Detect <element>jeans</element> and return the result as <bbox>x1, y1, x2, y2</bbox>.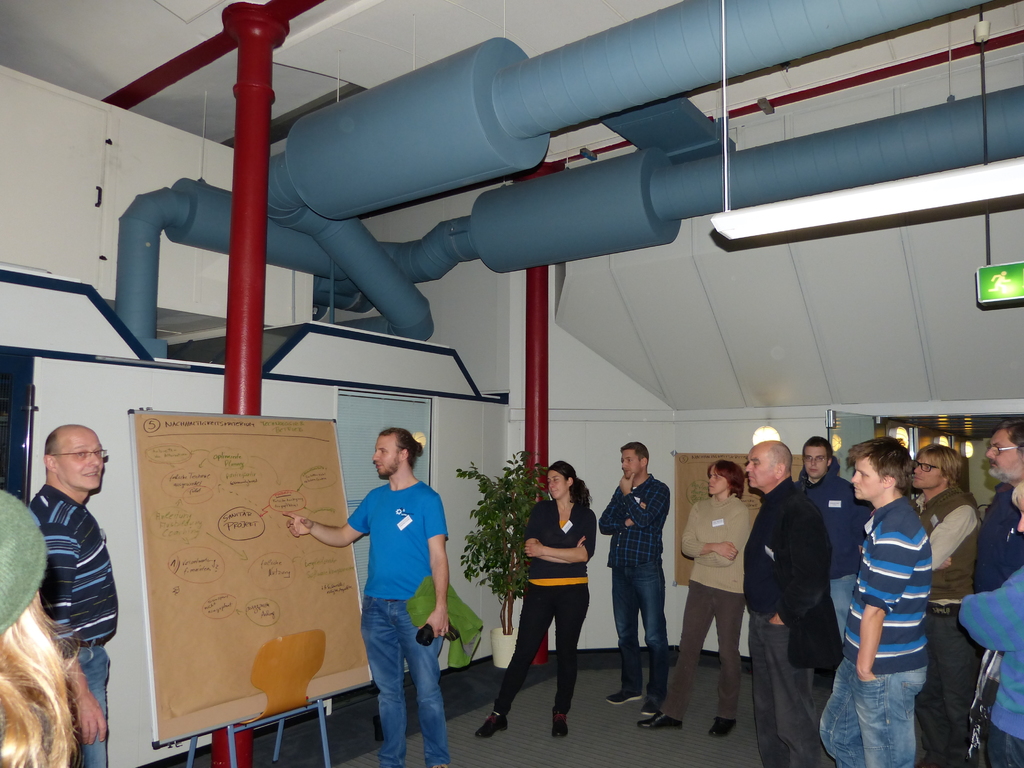
<bbox>613, 563, 666, 701</bbox>.
